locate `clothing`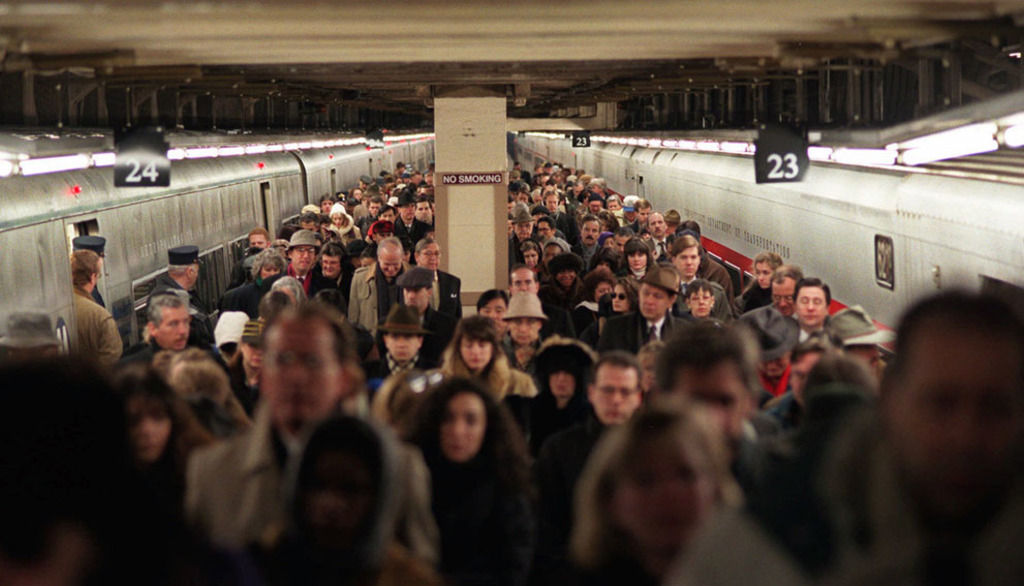
765:400:962:585
